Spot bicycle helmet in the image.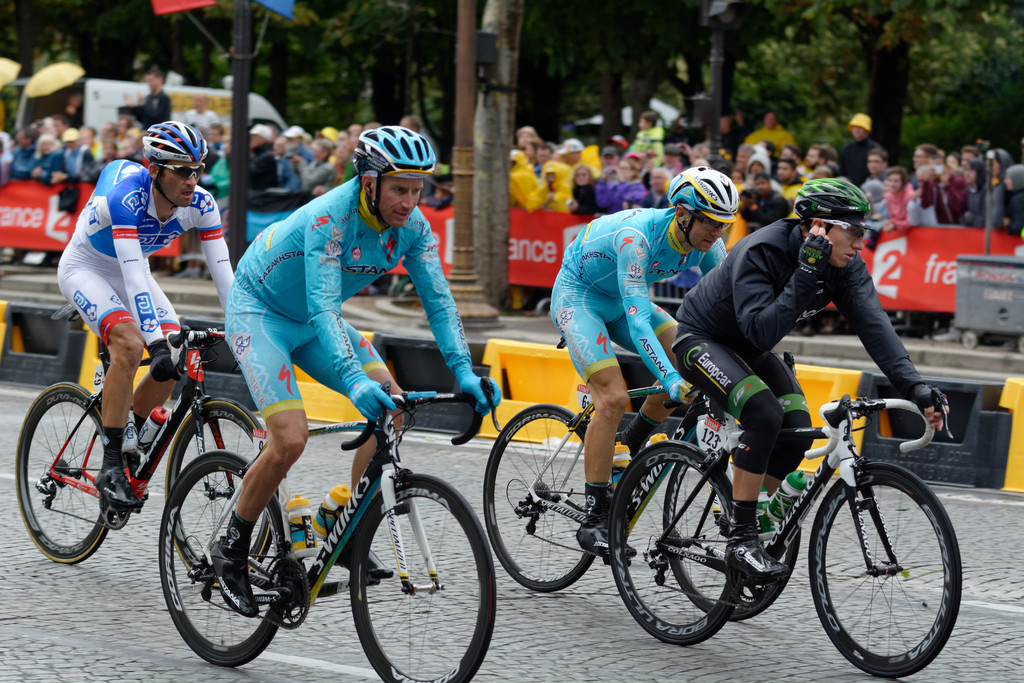
bicycle helmet found at <region>142, 121, 208, 210</region>.
